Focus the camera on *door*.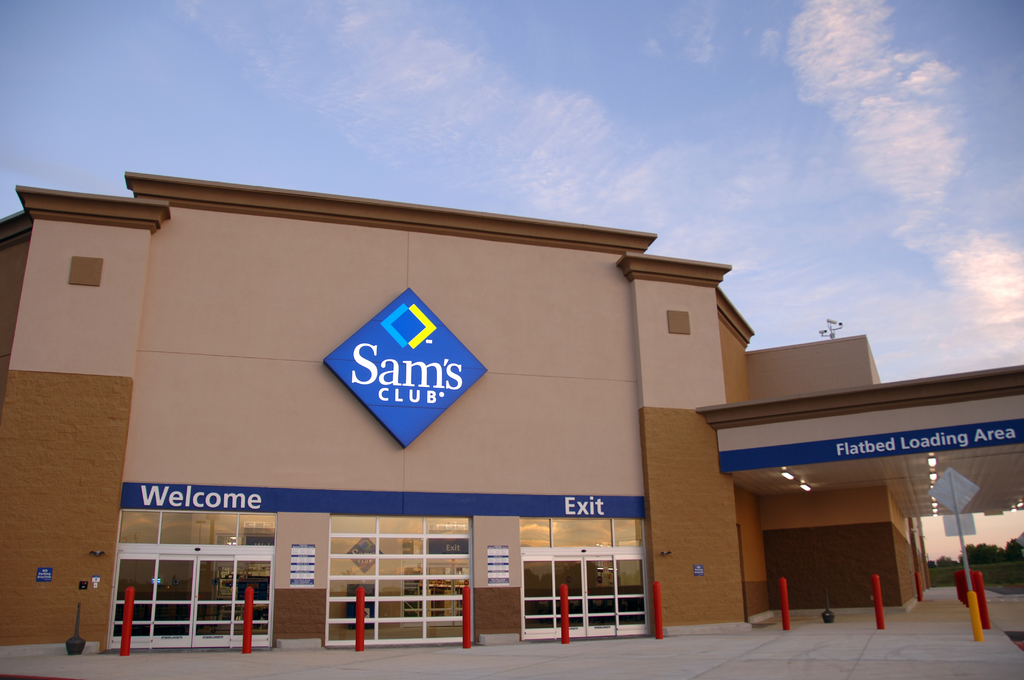
Focus region: <region>587, 558, 620, 638</region>.
